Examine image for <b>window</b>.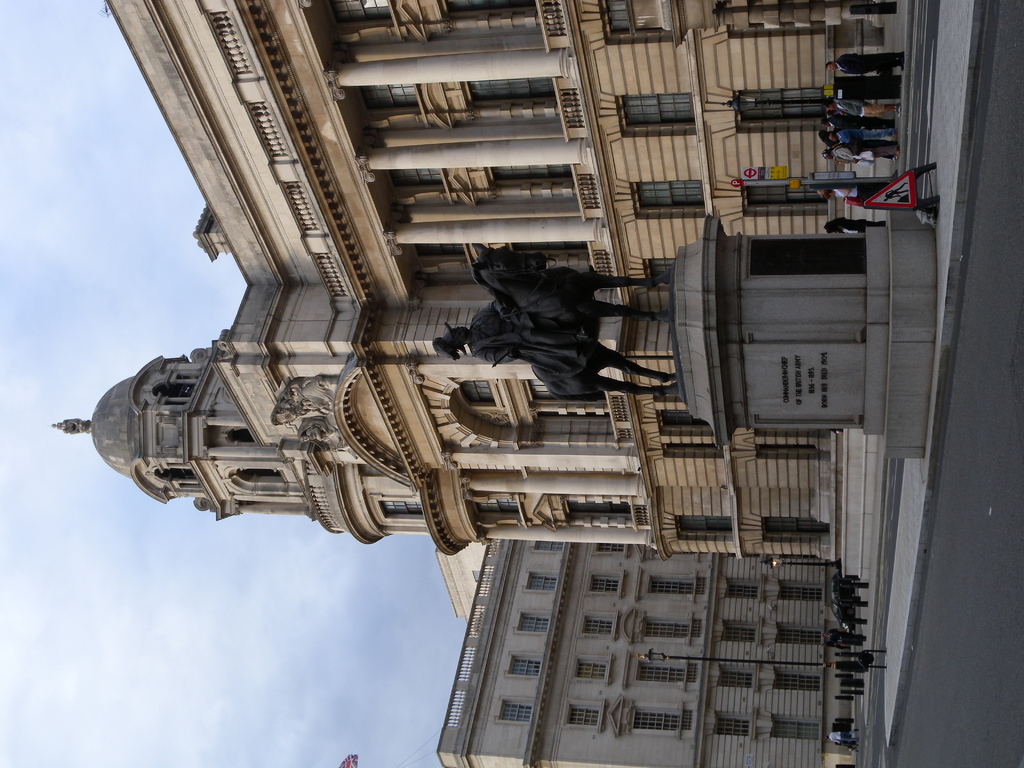
Examination result: BBox(575, 656, 609, 688).
